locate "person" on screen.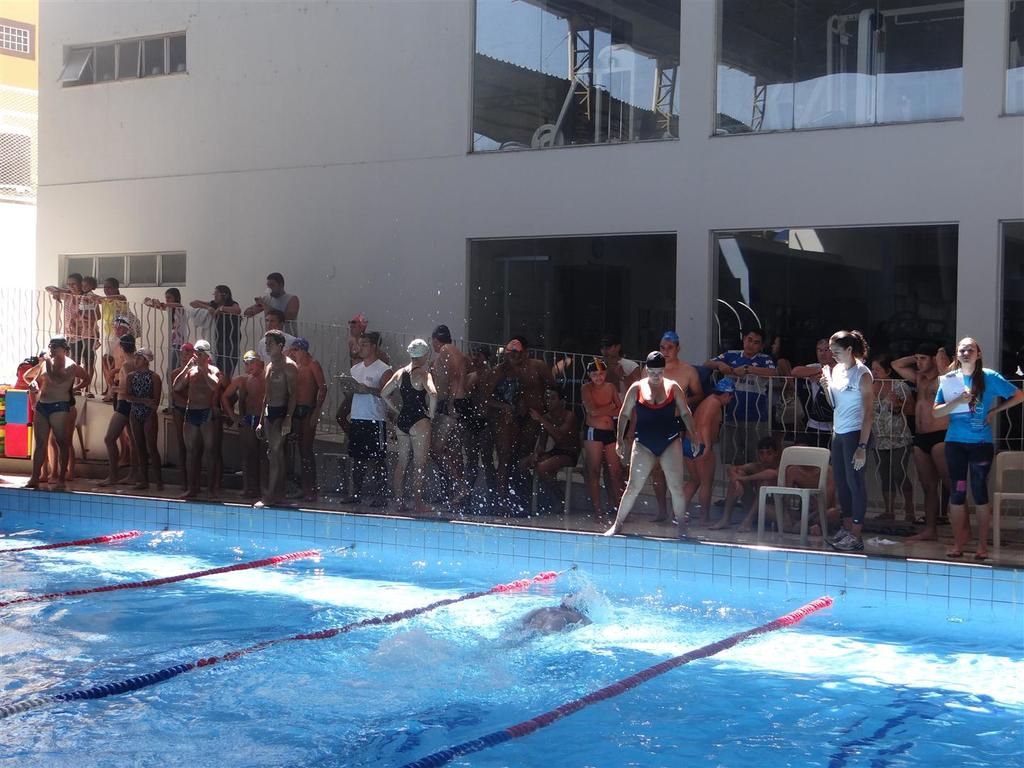
On screen at (816,330,875,545).
